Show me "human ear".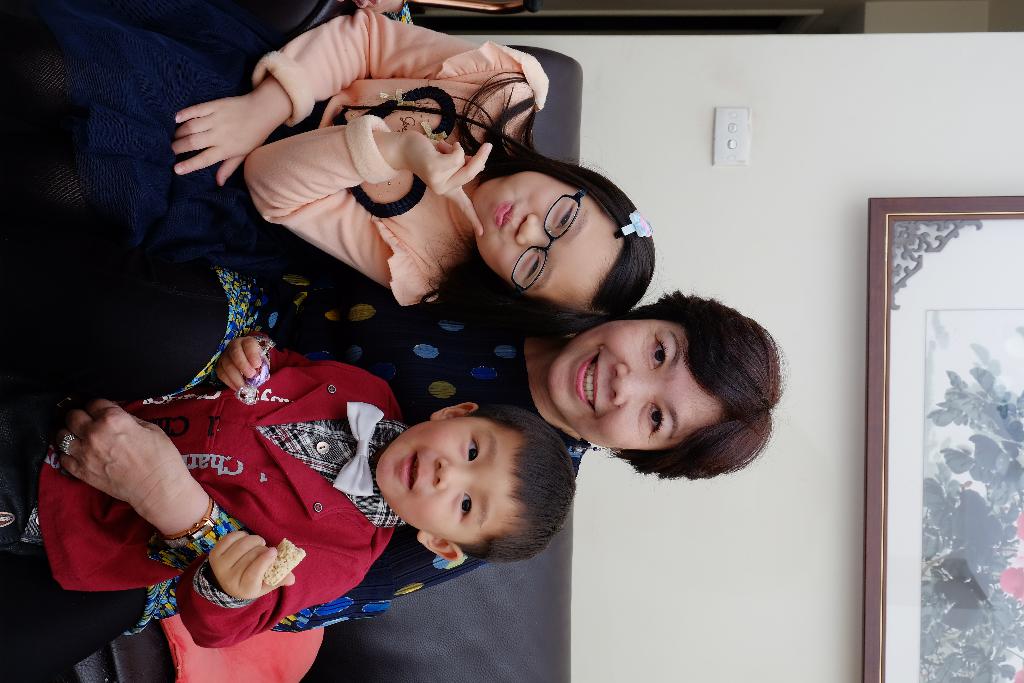
"human ear" is here: <region>430, 401, 479, 420</region>.
